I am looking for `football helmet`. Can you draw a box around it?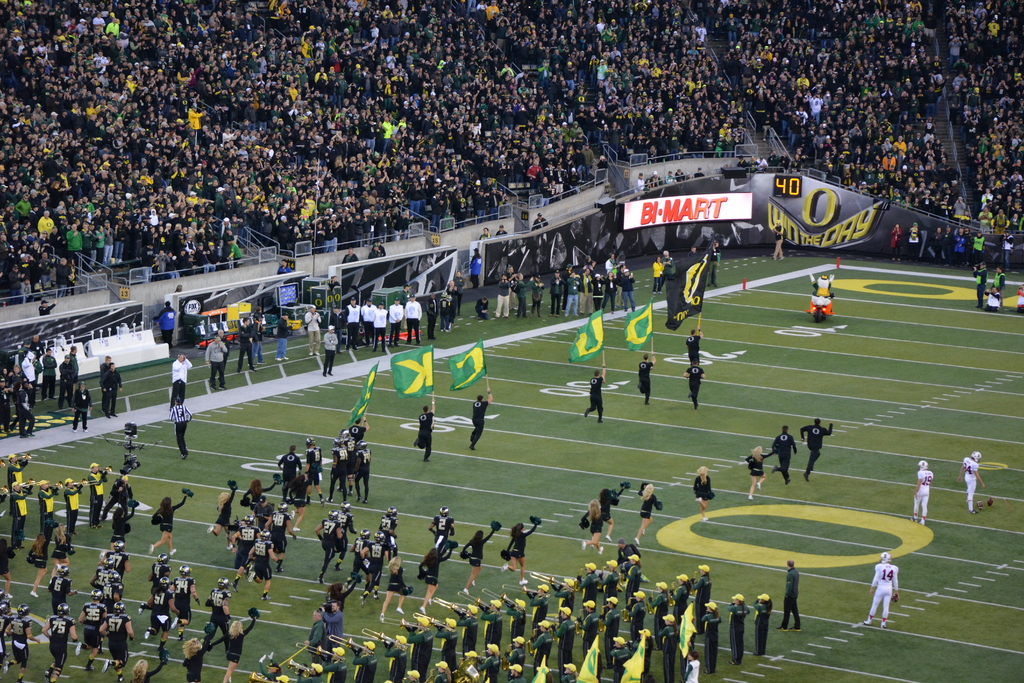
Sure, the bounding box is <box>156,579,172,590</box>.
